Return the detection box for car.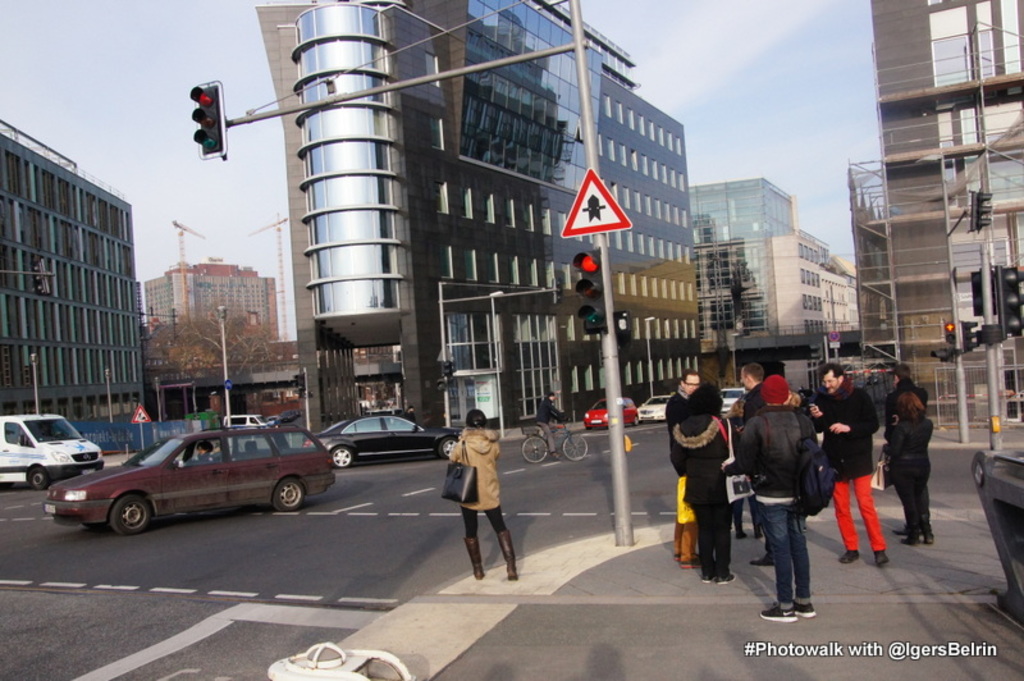
33,421,332,540.
